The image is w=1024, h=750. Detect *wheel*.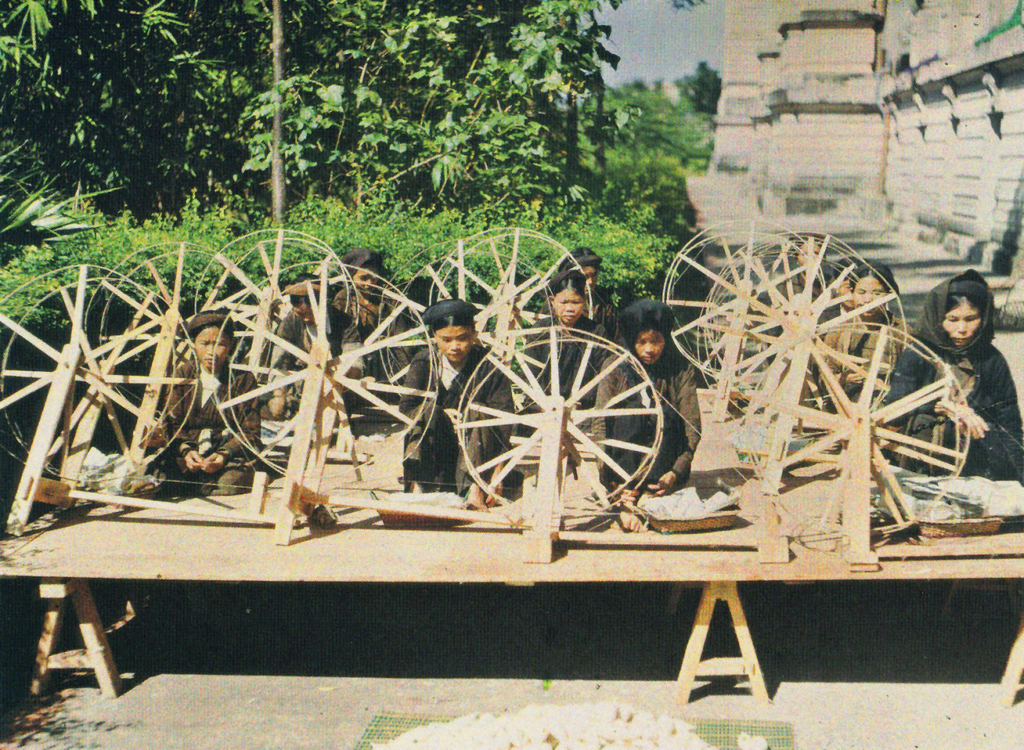
Detection: <region>480, 316, 655, 507</region>.
